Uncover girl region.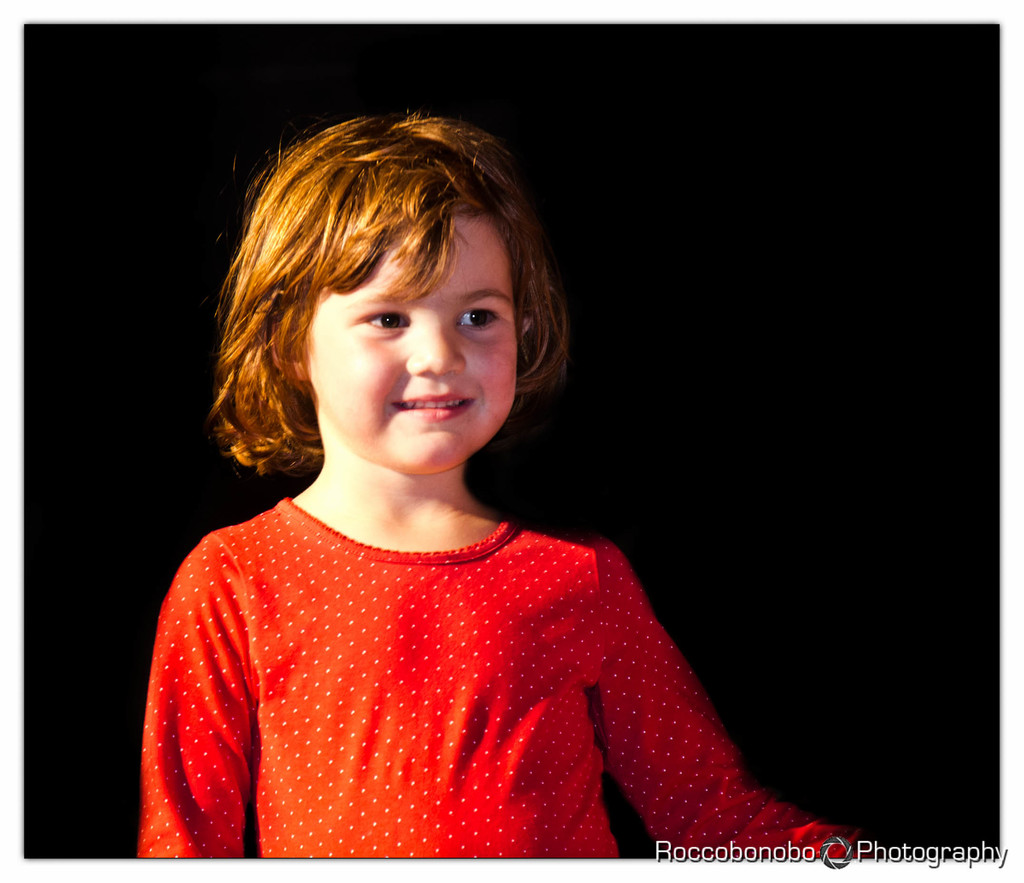
Uncovered: [x1=136, y1=111, x2=874, y2=874].
